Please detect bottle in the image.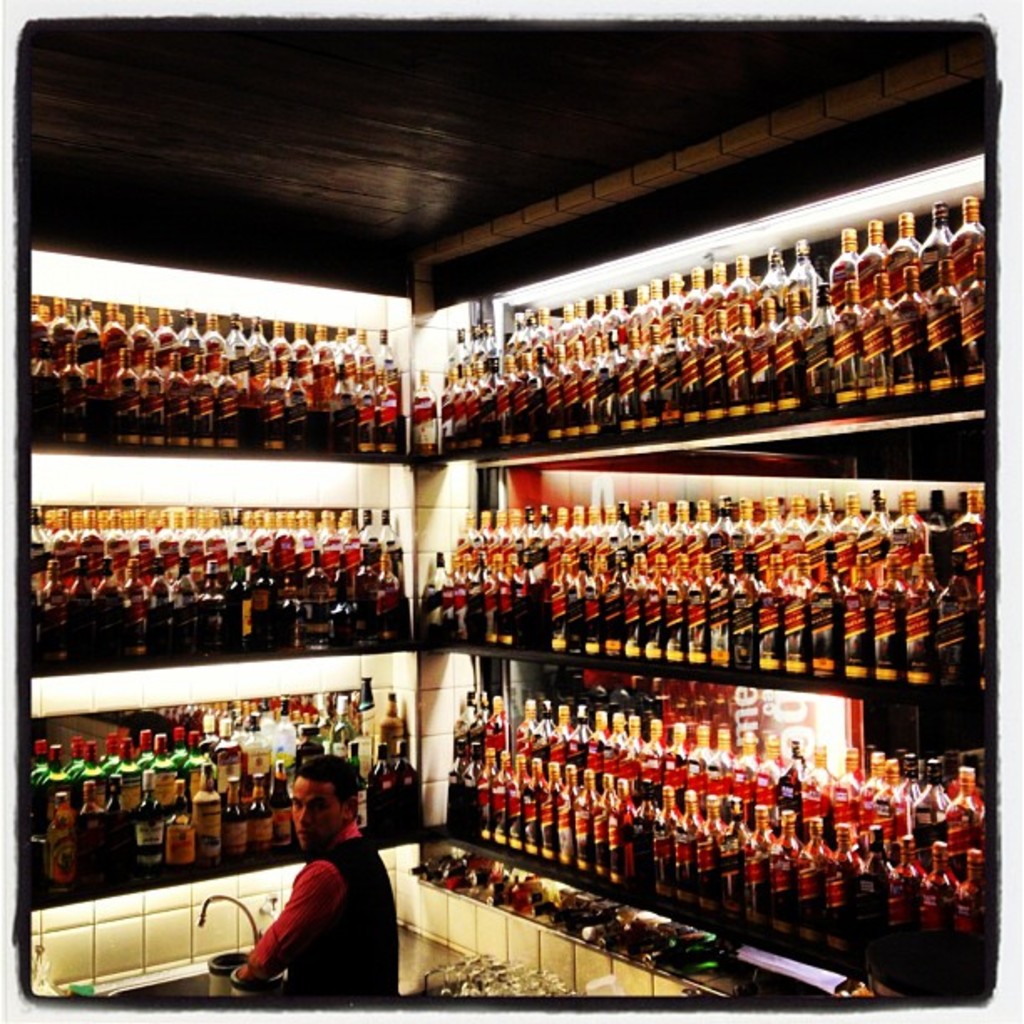
region(842, 566, 872, 676).
